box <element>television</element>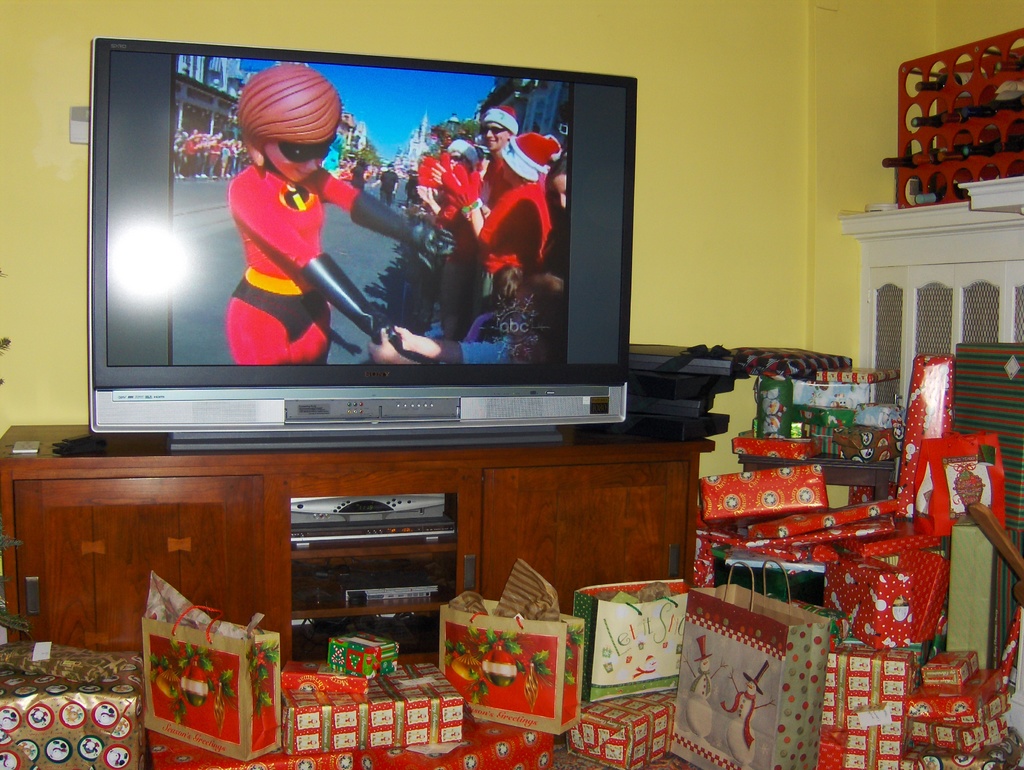
90:36:636:451
